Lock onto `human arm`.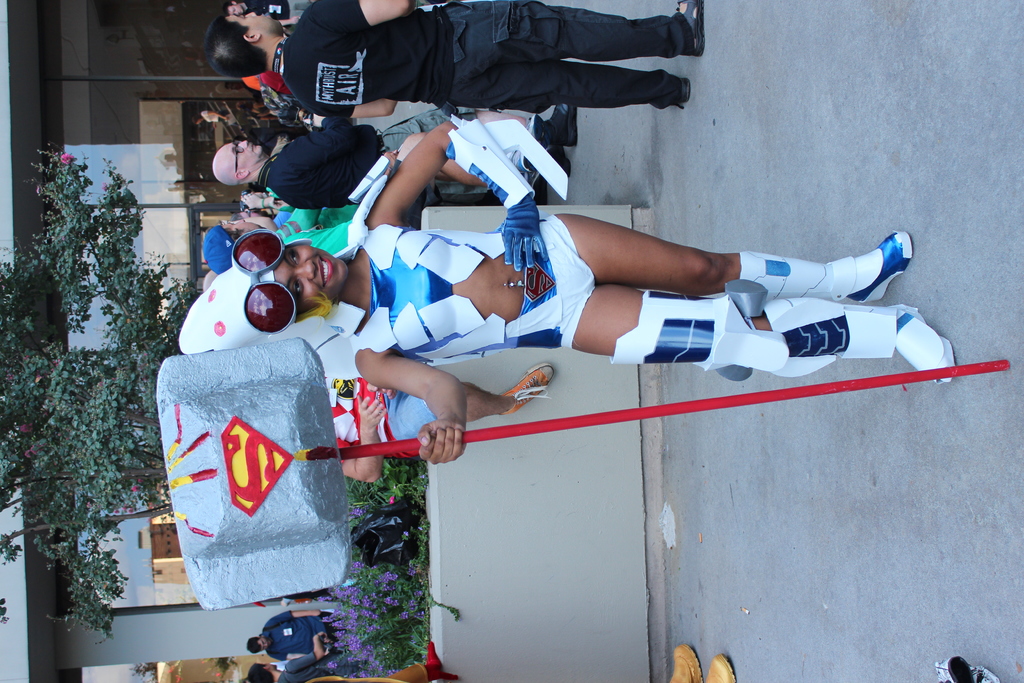
Locked: bbox(265, 609, 324, 627).
